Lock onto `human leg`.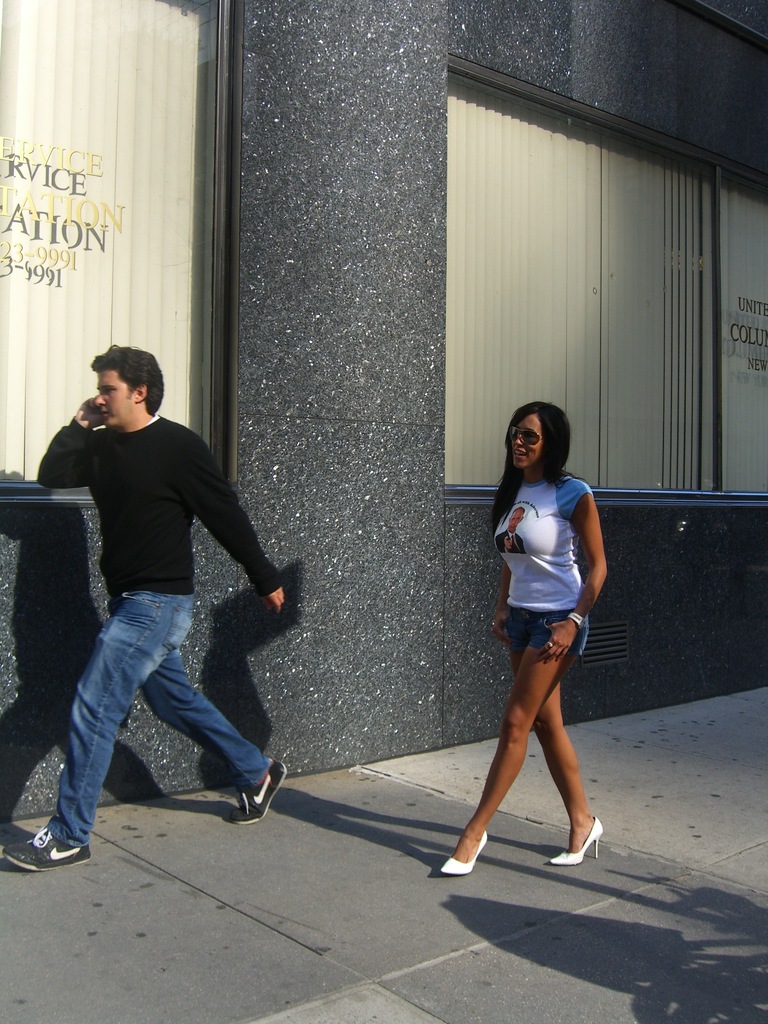
Locked: x1=140 y1=652 x2=287 y2=824.
